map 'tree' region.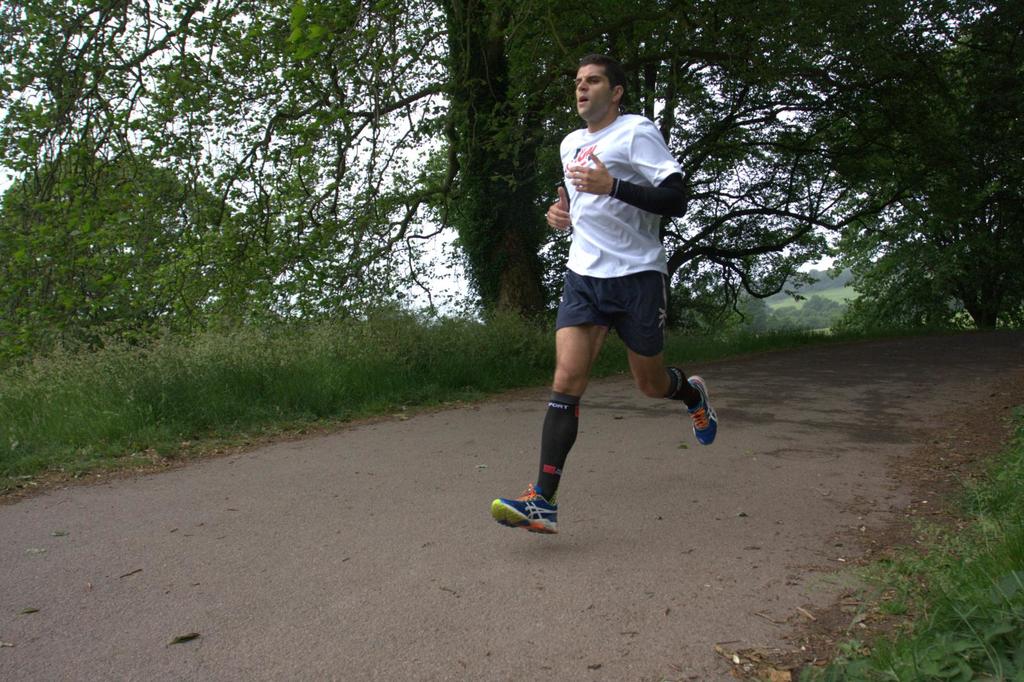
Mapped to (left=809, top=292, right=850, bottom=324).
